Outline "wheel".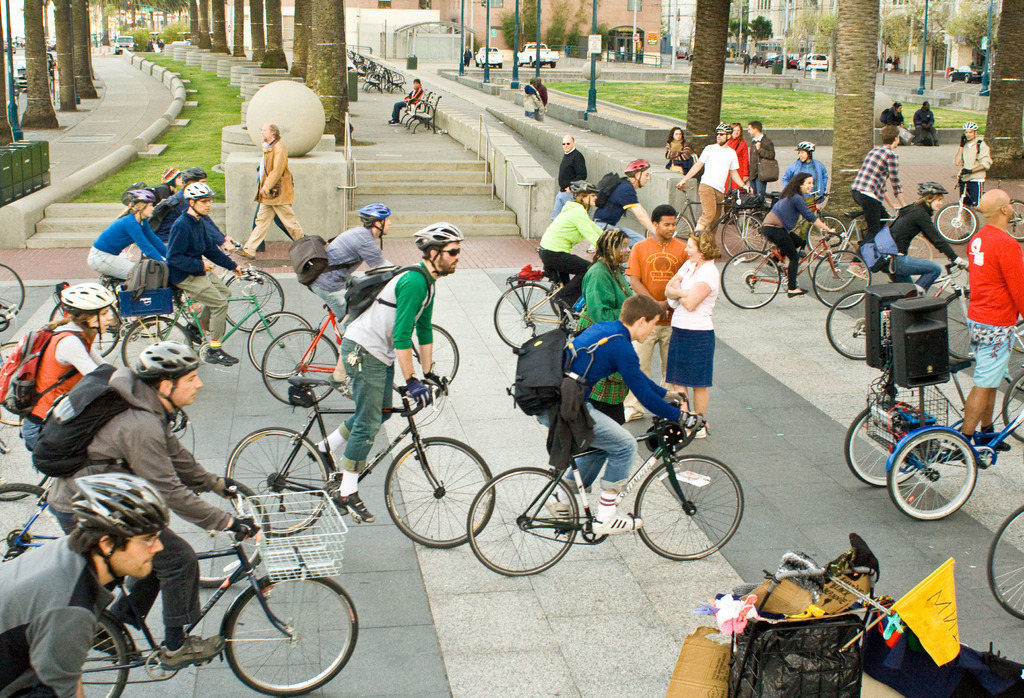
Outline: region(685, 56, 689, 60).
